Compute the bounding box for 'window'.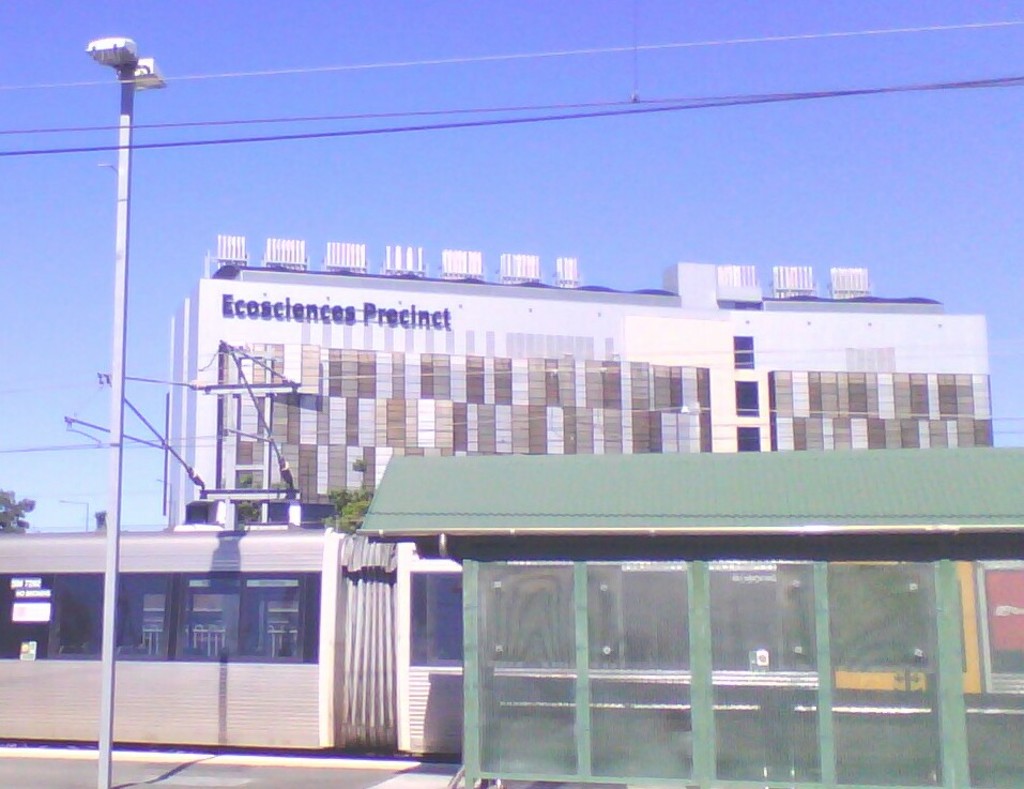
left=50, top=573, right=318, bottom=661.
